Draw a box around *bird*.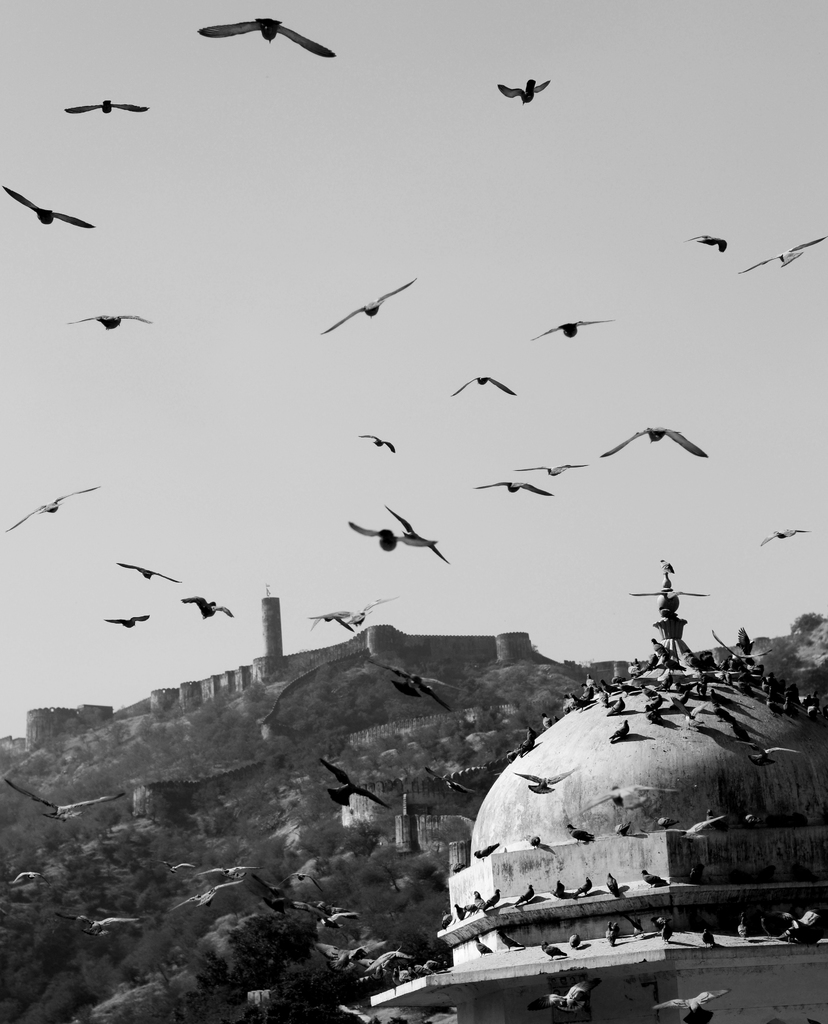
rect(515, 467, 590, 481).
